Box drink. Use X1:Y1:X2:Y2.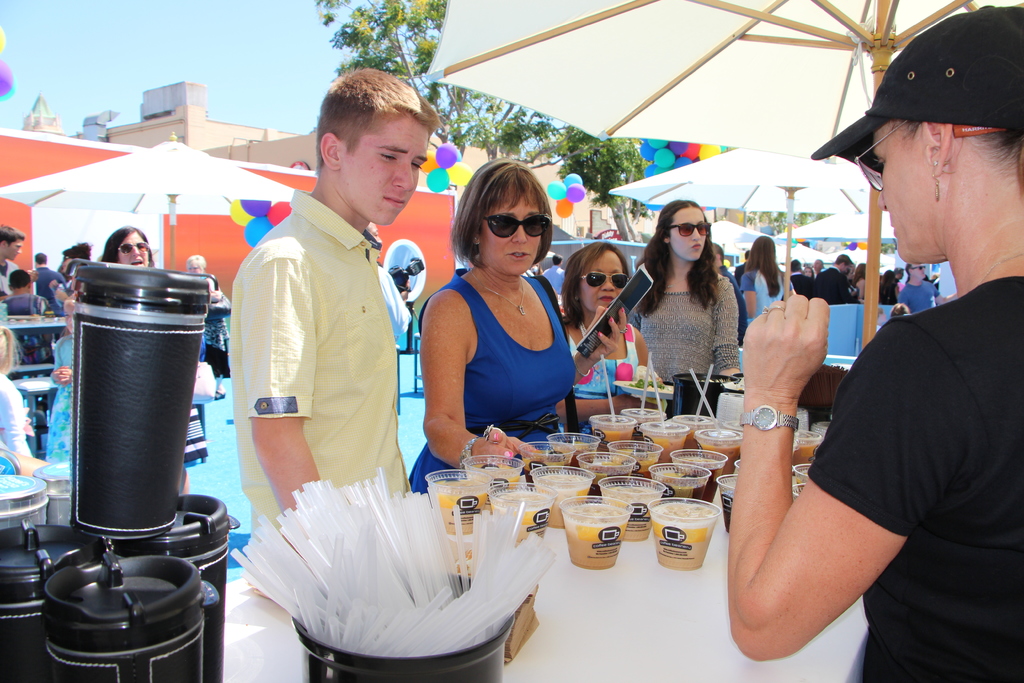
660:478:709:504.
